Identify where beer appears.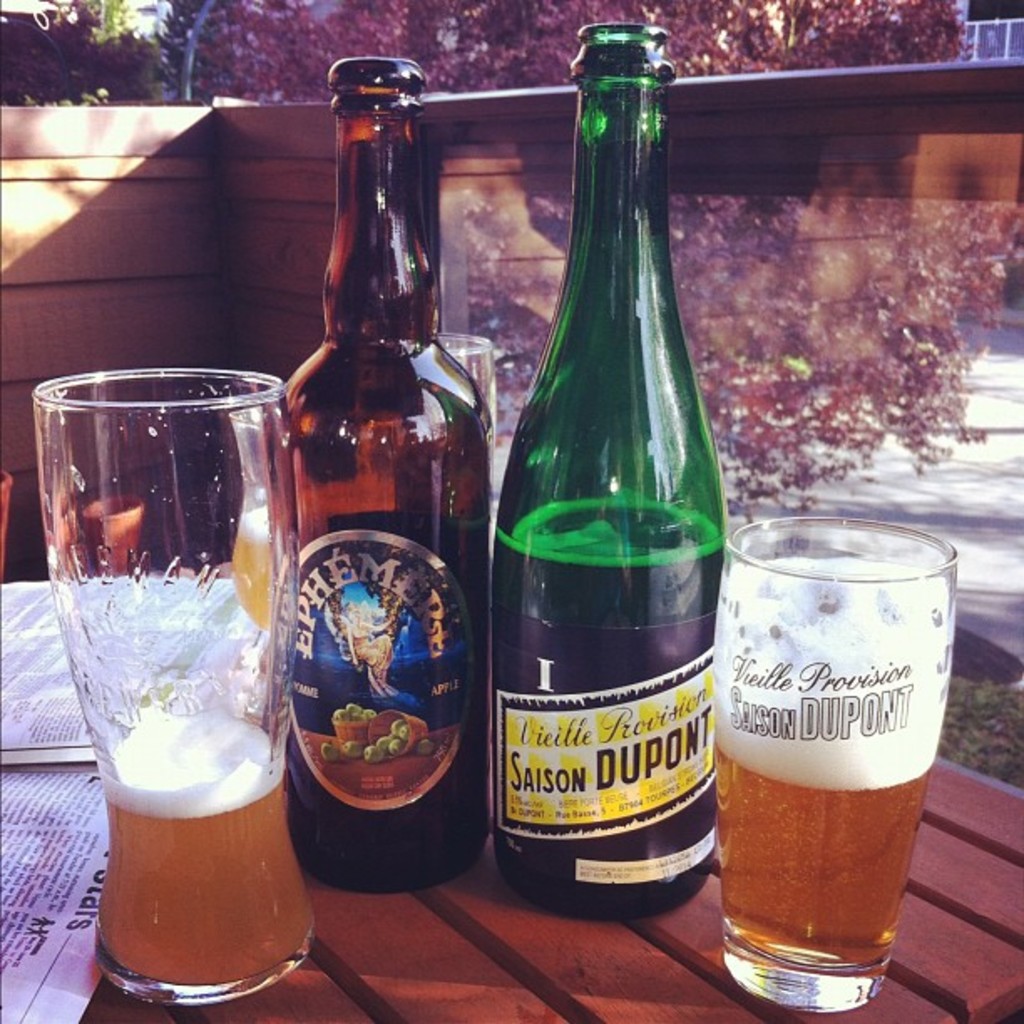
Appears at Rect(281, 55, 489, 893).
